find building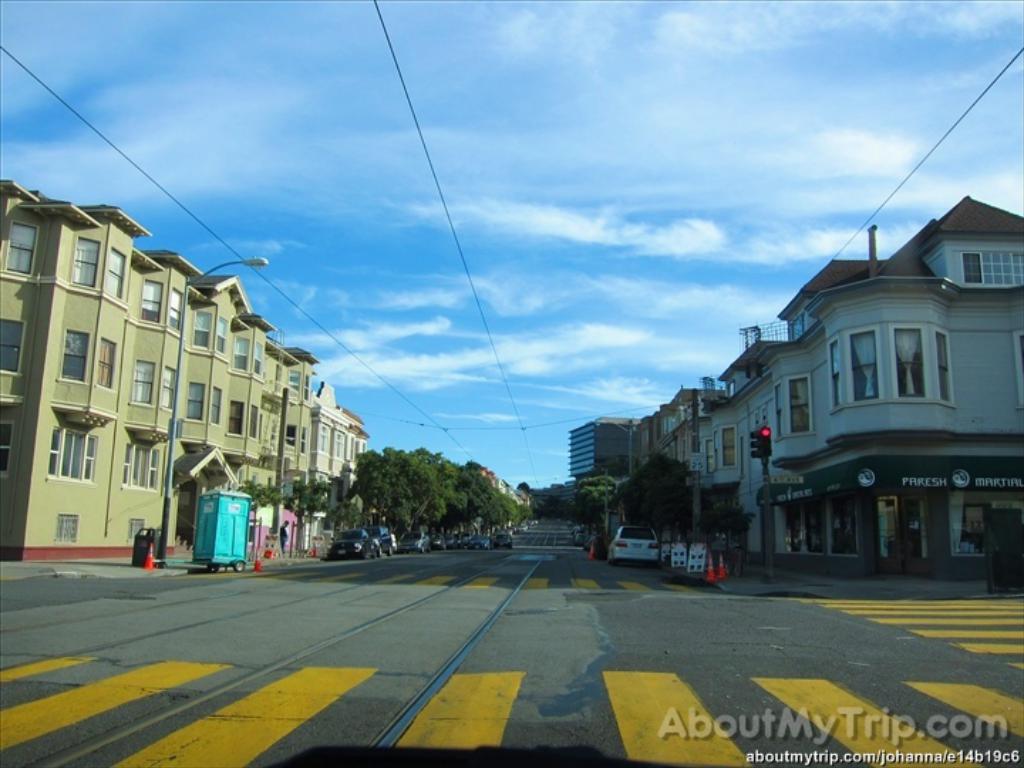
region(566, 418, 636, 479)
